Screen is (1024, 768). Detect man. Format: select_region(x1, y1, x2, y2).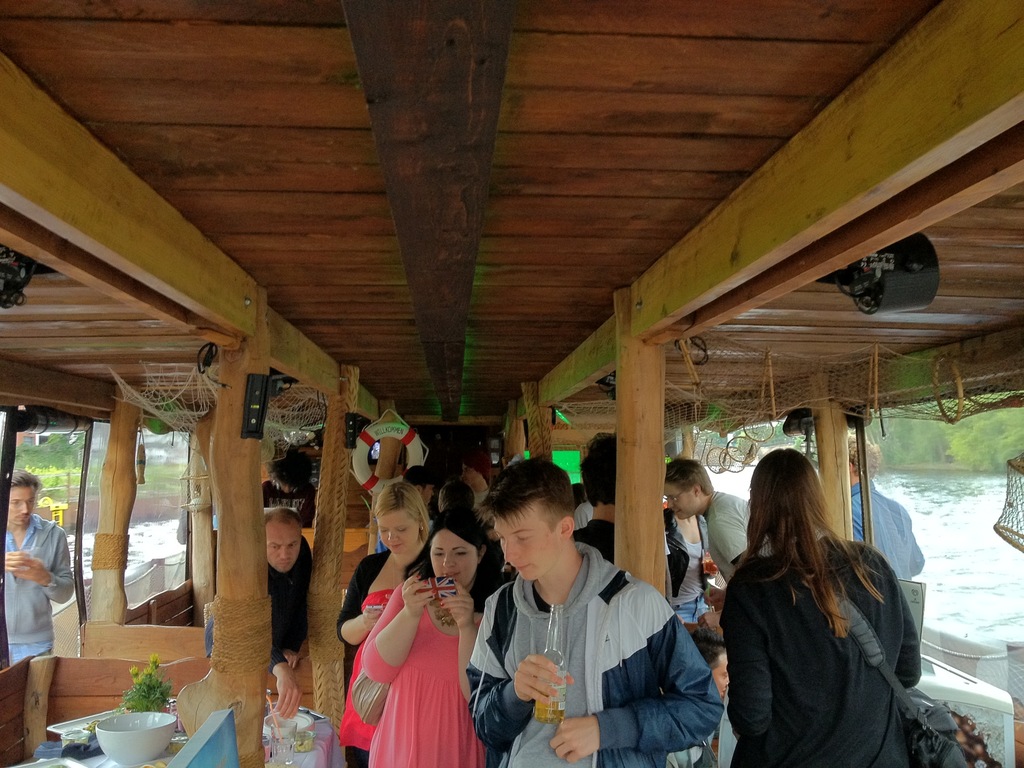
select_region(834, 420, 941, 600).
